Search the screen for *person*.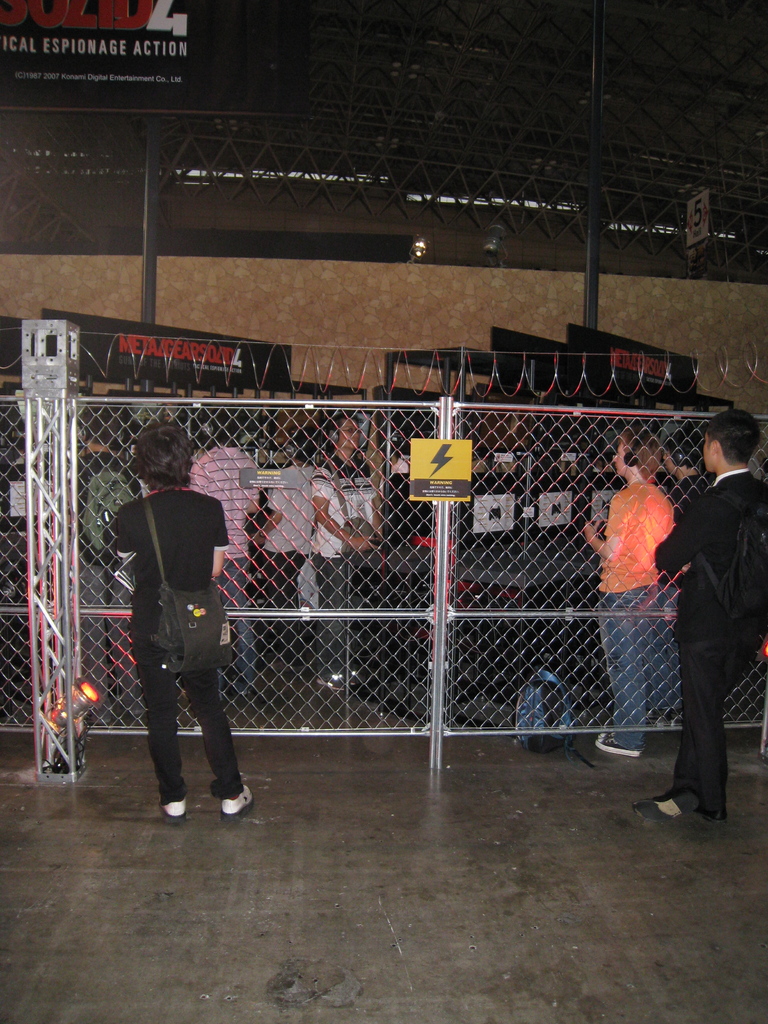
Found at 634, 410, 767, 828.
